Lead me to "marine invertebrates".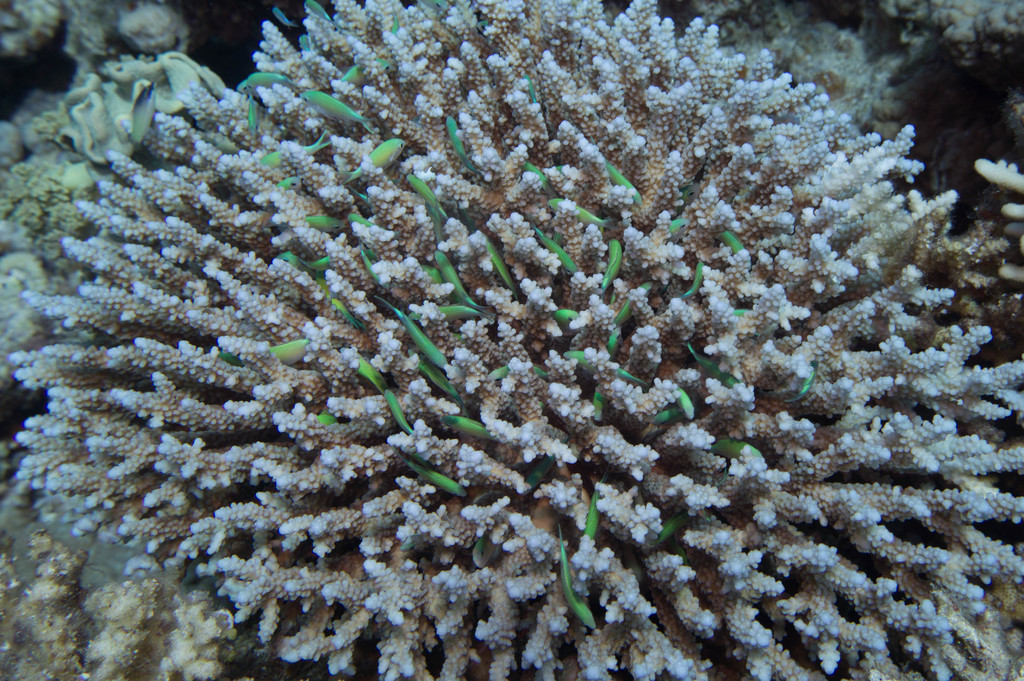
Lead to bbox=[556, 525, 596, 630].
